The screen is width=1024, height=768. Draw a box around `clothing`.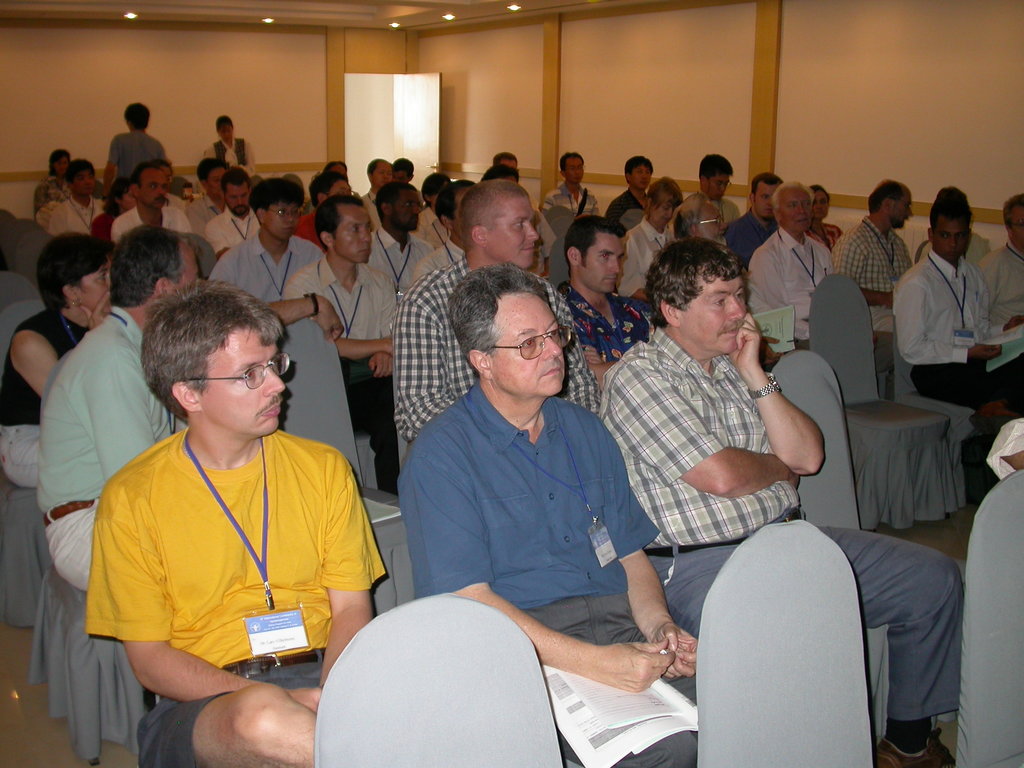
(731,205,785,273).
